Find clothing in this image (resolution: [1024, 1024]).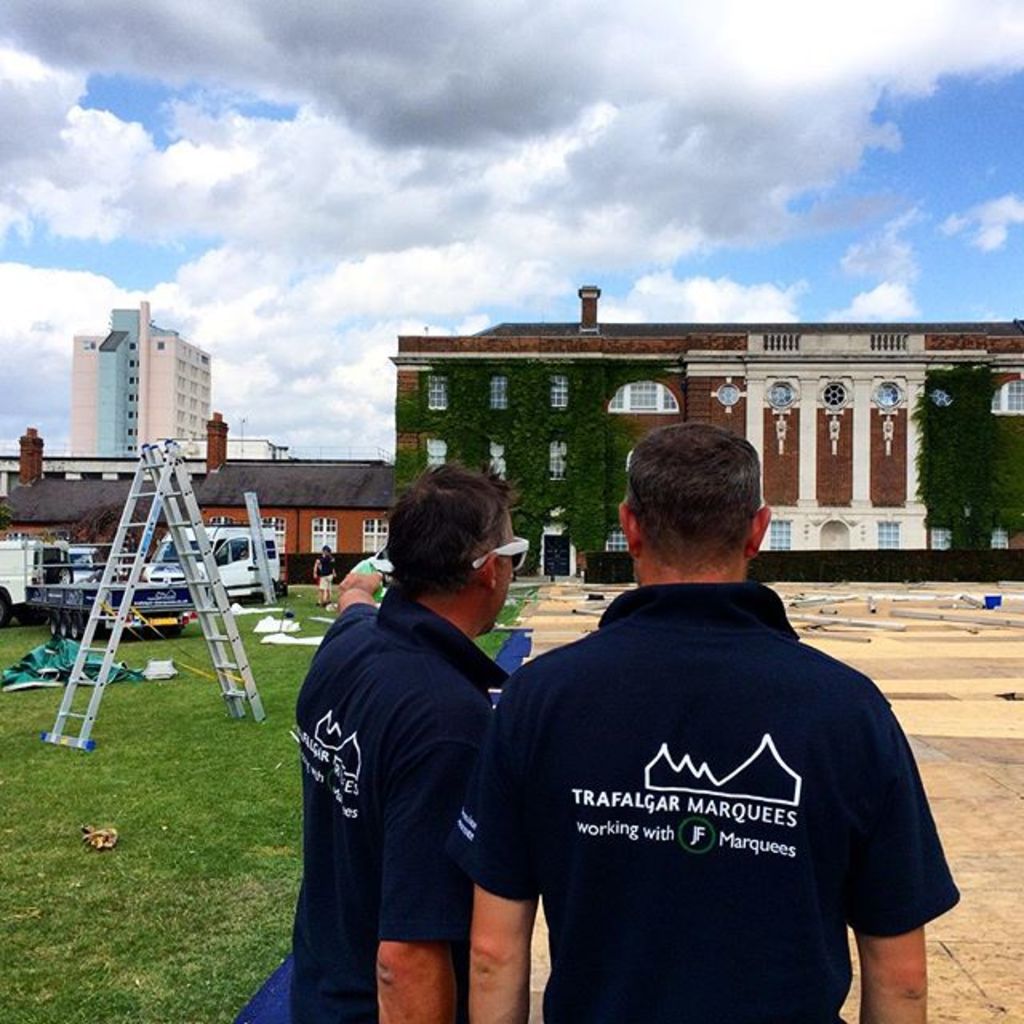
[left=286, top=570, right=502, bottom=1022].
